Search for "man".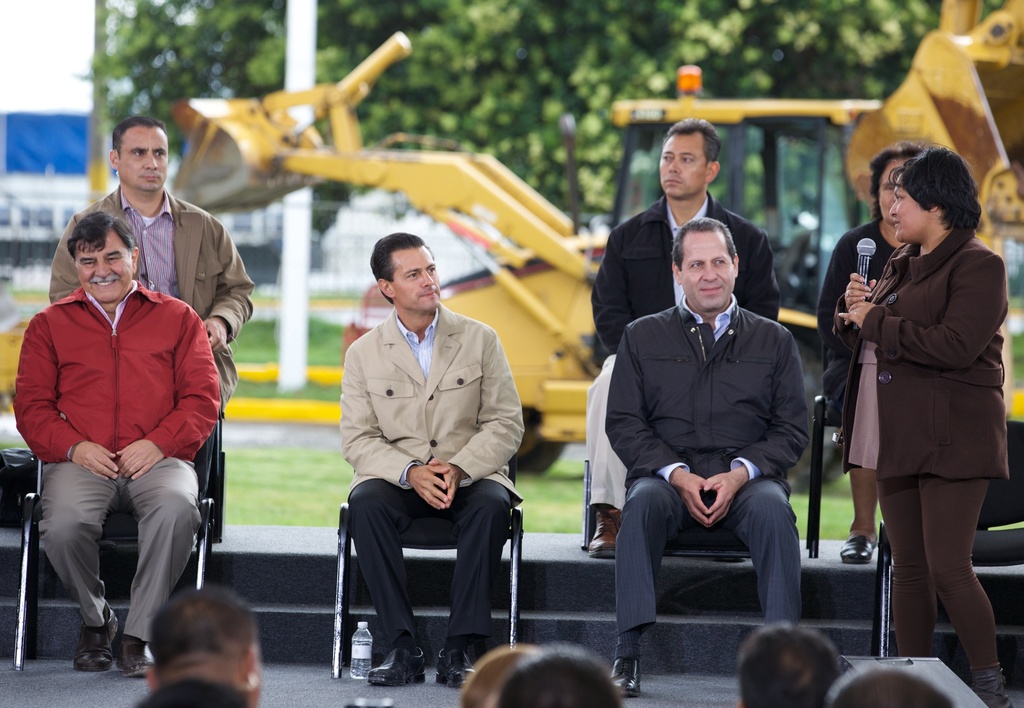
Found at crop(337, 230, 525, 686).
